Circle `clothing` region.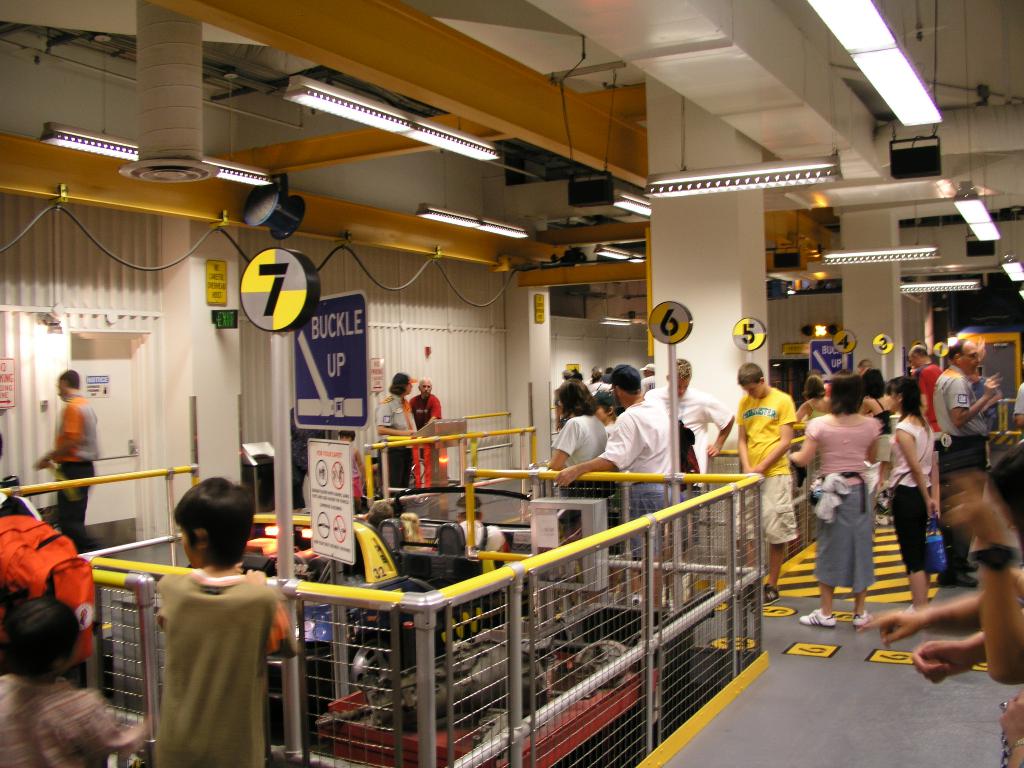
Region: x1=809 y1=412 x2=879 y2=591.
